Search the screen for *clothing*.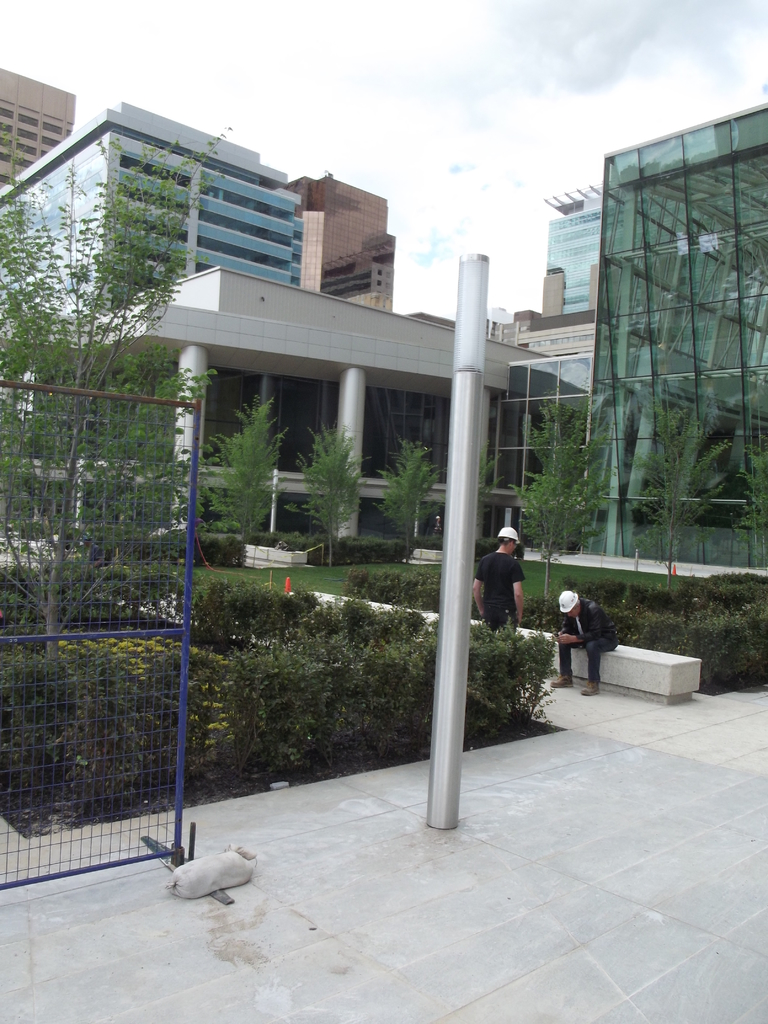
Found at (471,550,520,634).
